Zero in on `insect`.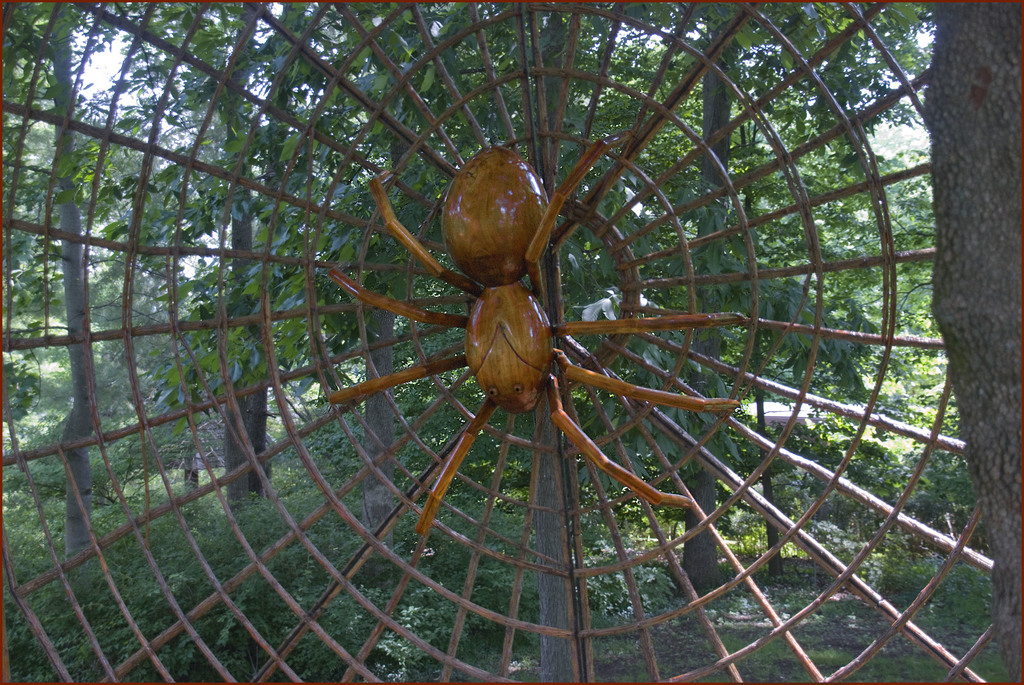
Zeroed in: select_region(330, 130, 754, 544).
